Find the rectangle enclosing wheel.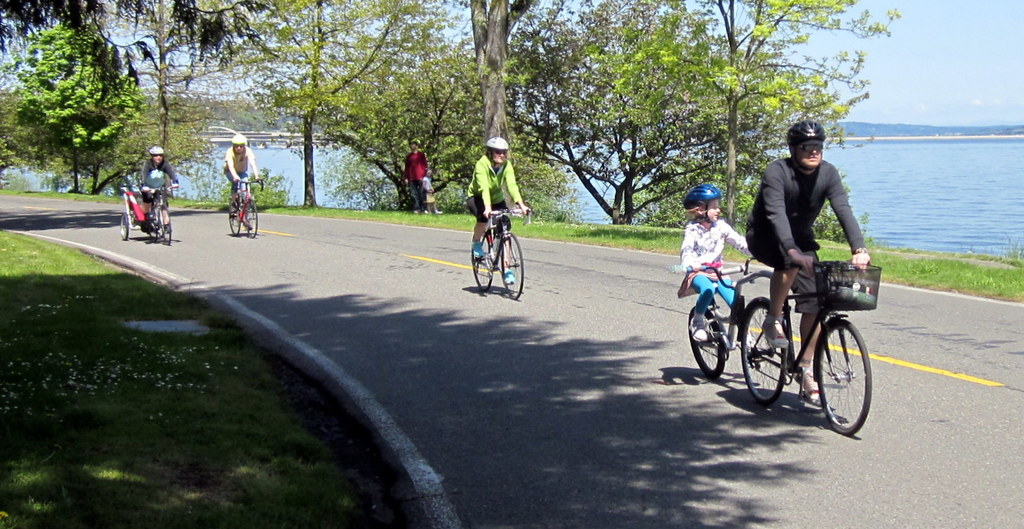
[824, 311, 875, 427].
